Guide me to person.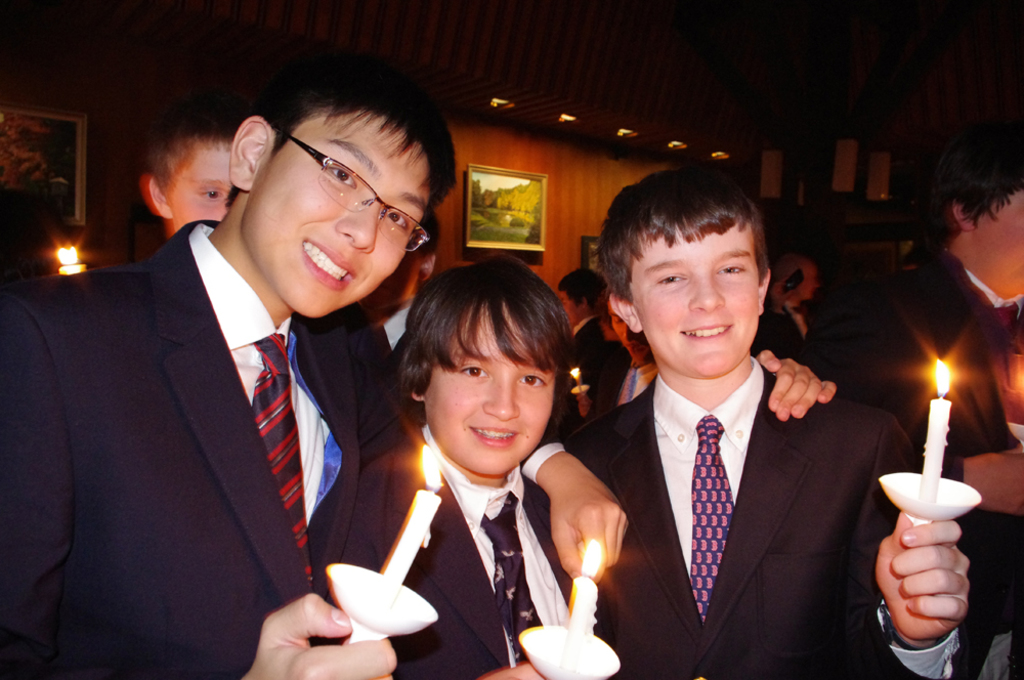
Guidance: [349, 249, 570, 679].
